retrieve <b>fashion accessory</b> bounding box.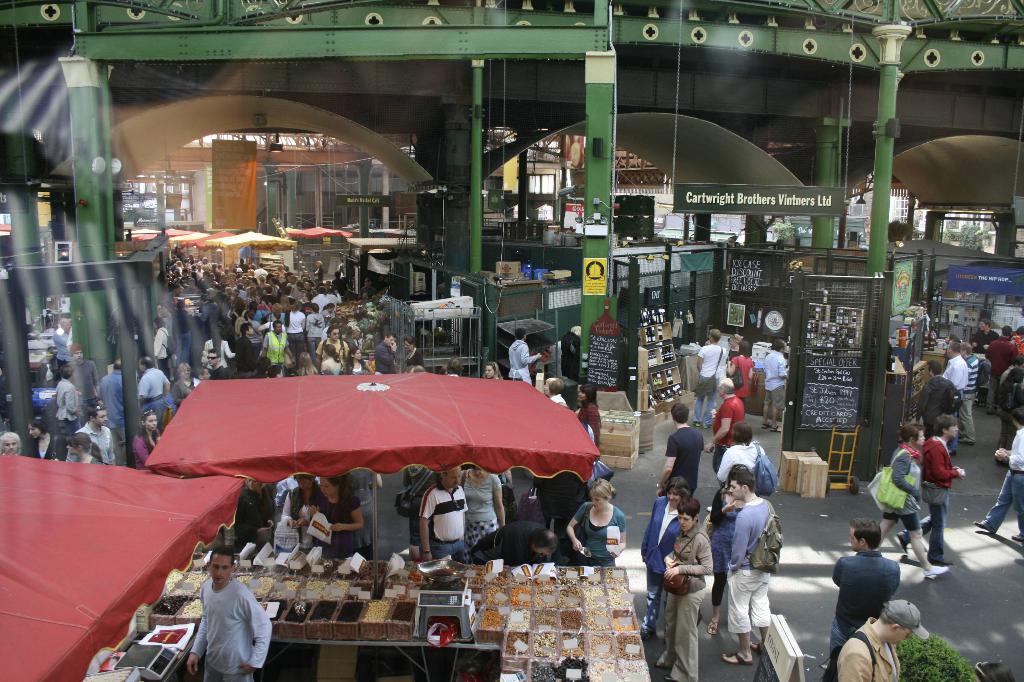
Bounding box: rect(916, 457, 947, 506).
